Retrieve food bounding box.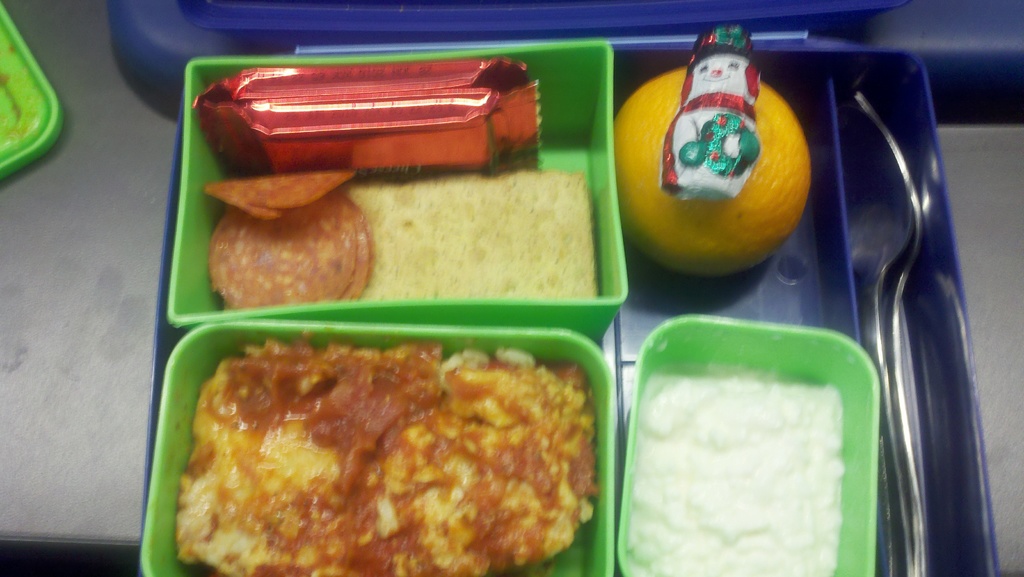
Bounding box: bbox=(166, 318, 591, 564).
